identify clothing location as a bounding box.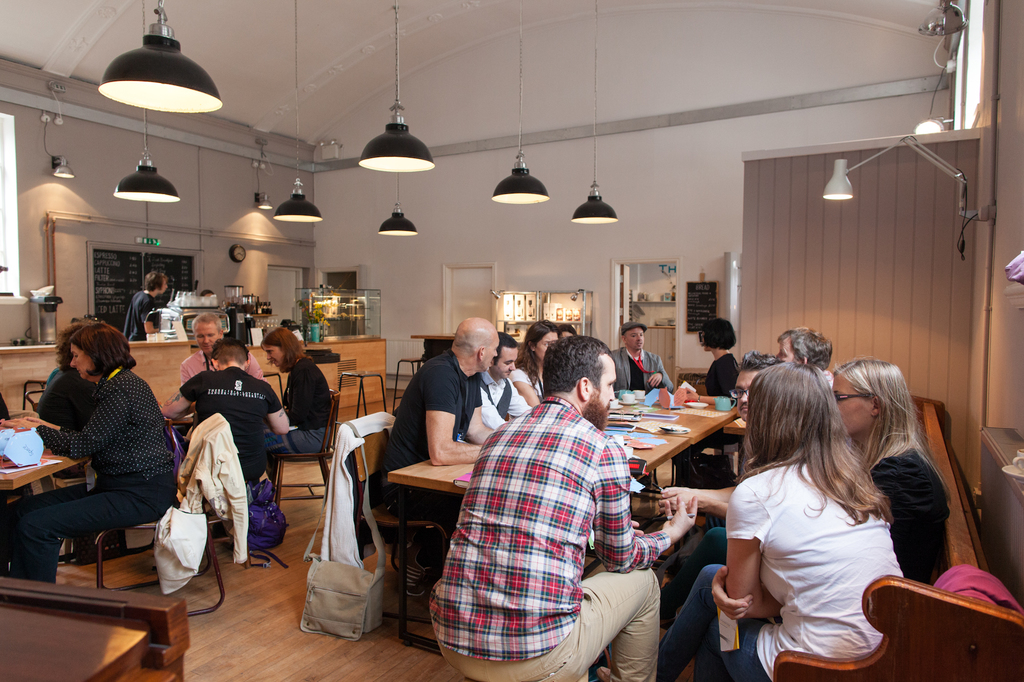
bbox=[179, 370, 286, 487].
